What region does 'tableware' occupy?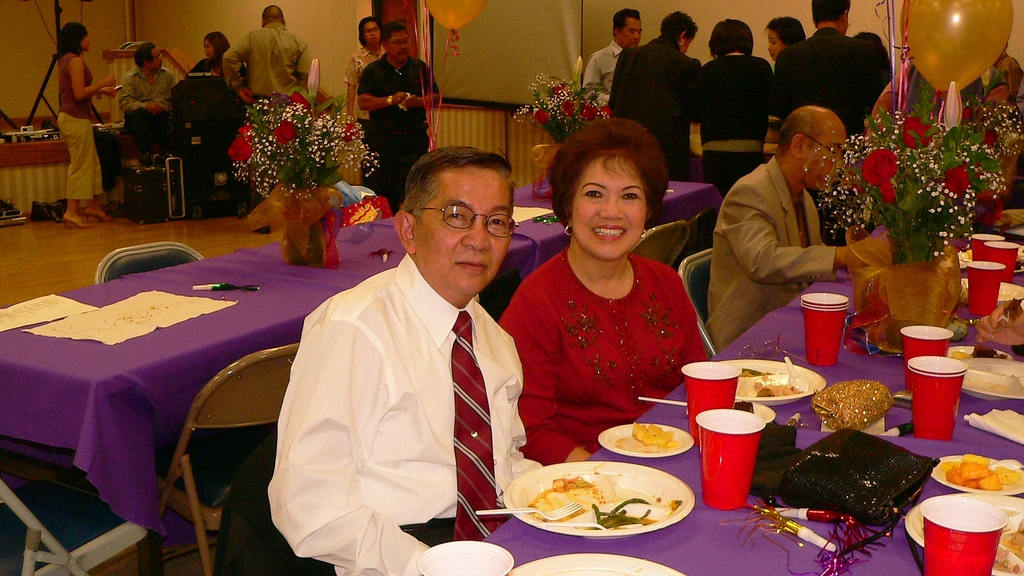
508 552 687 575.
